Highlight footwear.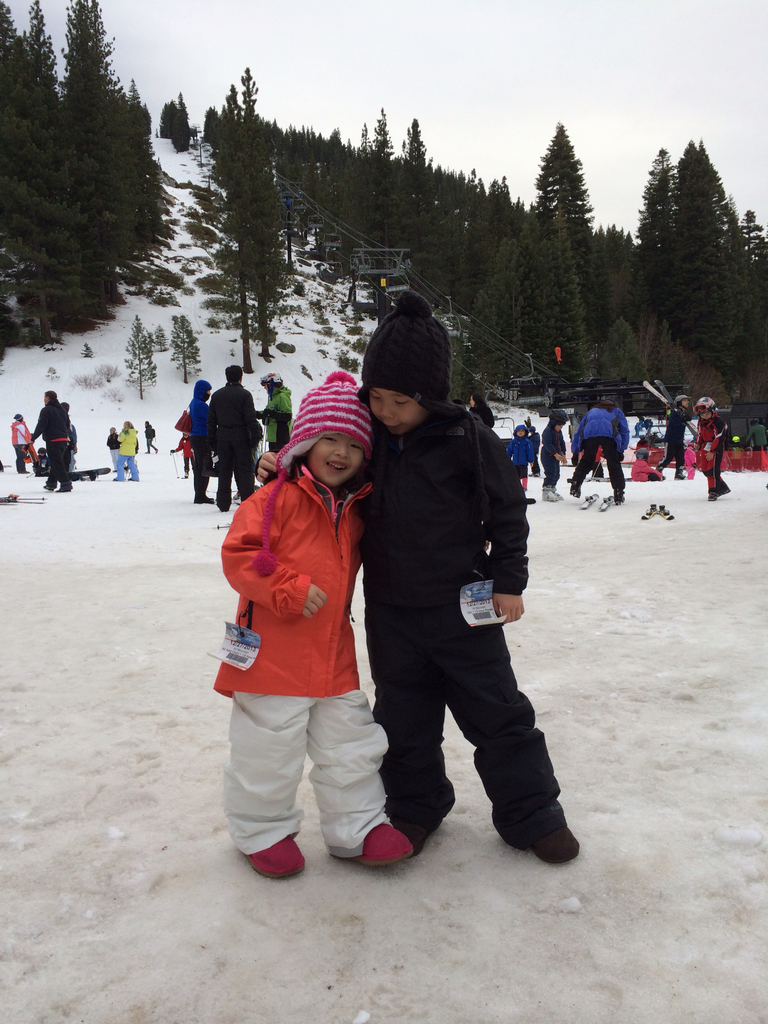
Highlighted region: (x1=525, y1=822, x2=579, y2=865).
